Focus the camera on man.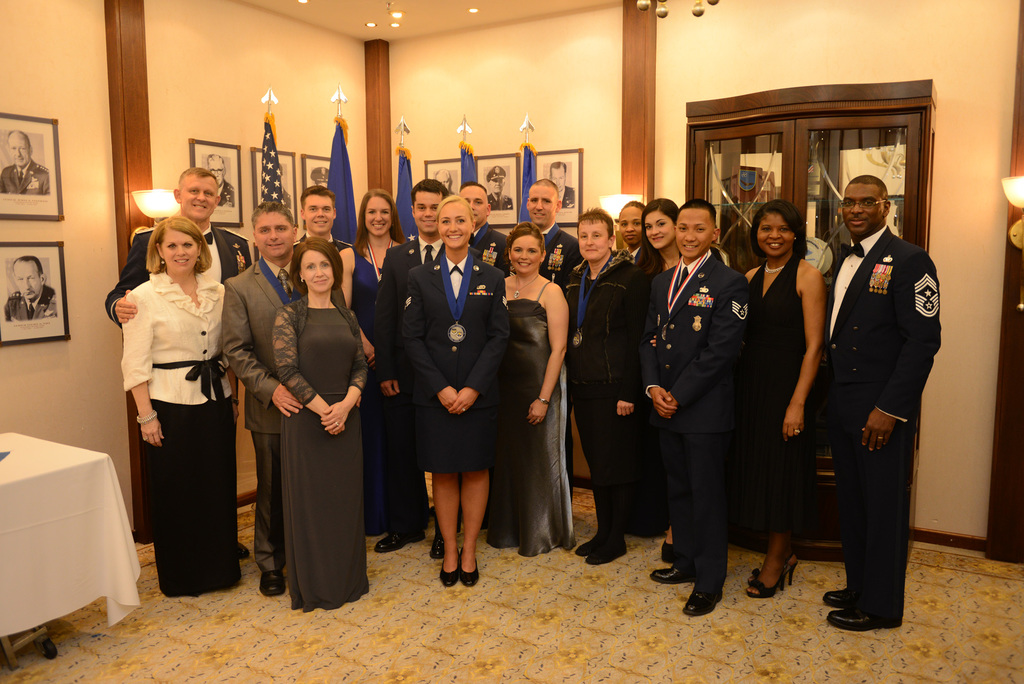
Focus region: [left=0, top=127, right=54, bottom=194].
